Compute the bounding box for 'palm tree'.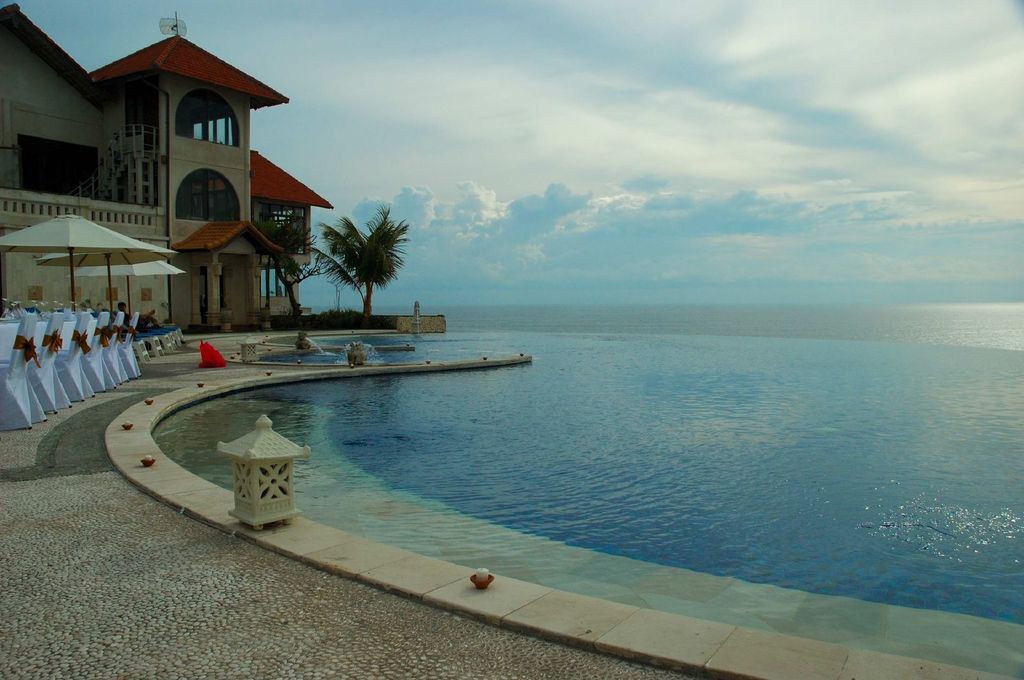
<bbox>304, 195, 410, 329</bbox>.
